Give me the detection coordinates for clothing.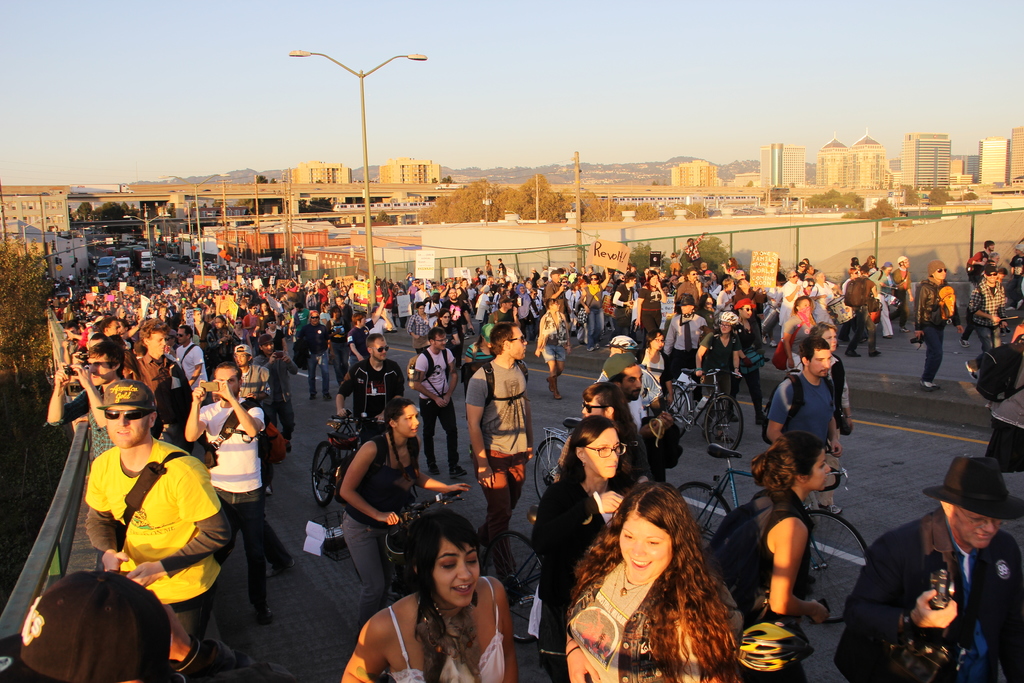
locate(261, 306, 277, 322).
